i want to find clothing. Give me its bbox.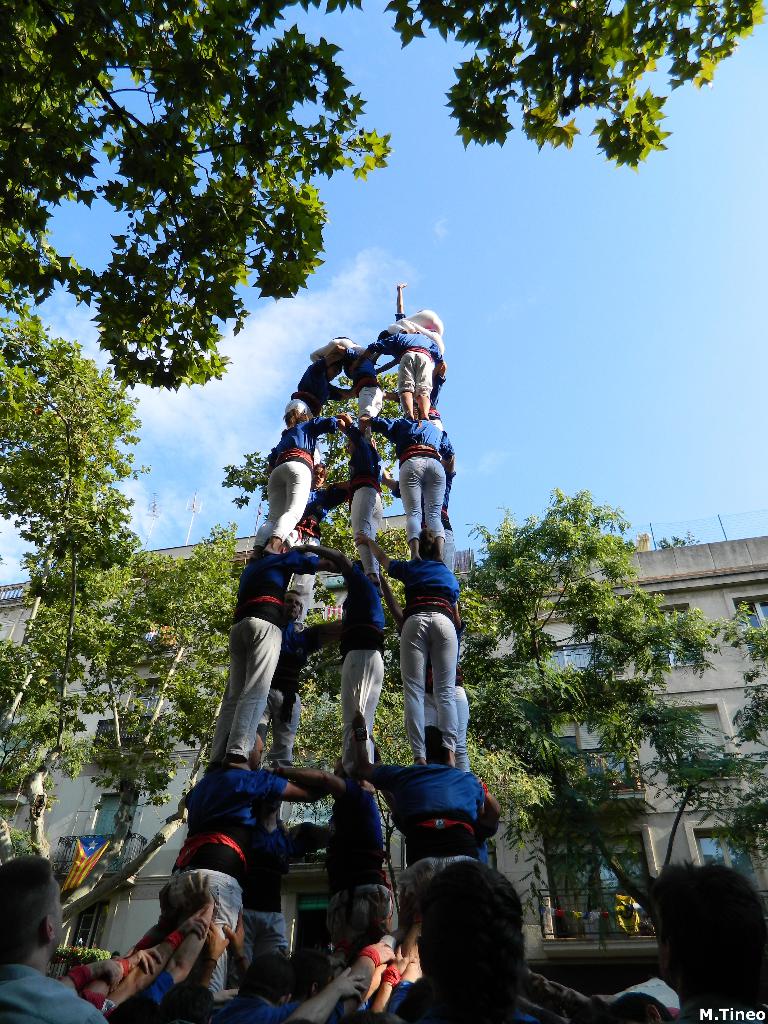
select_region(630, 530, 652, 555).
